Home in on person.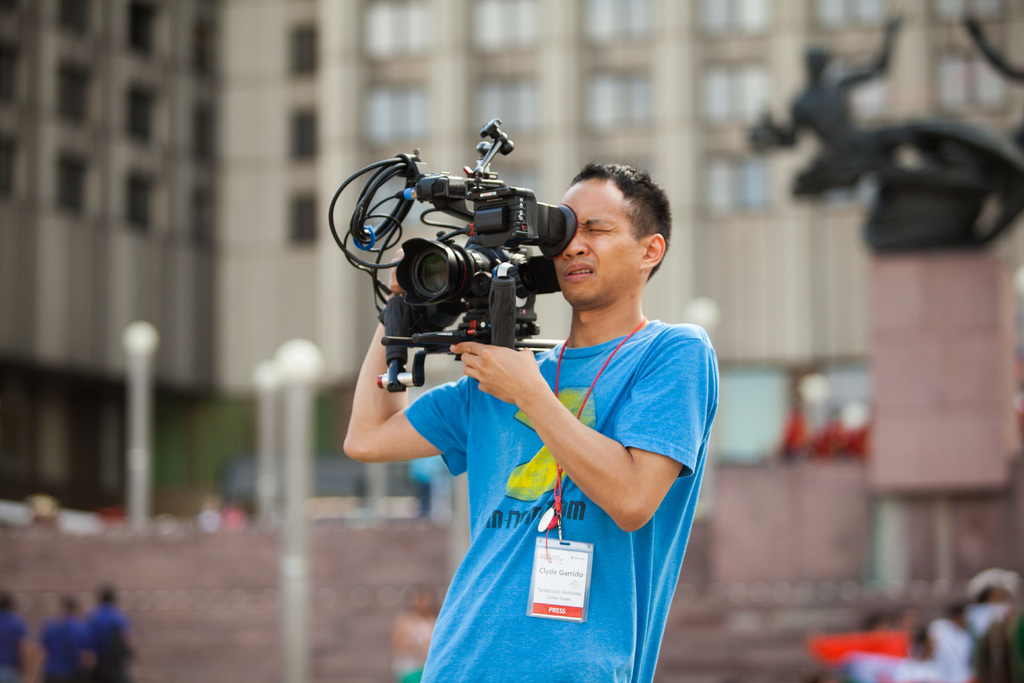
Homed in at crop(3, 580, 42, 682).
